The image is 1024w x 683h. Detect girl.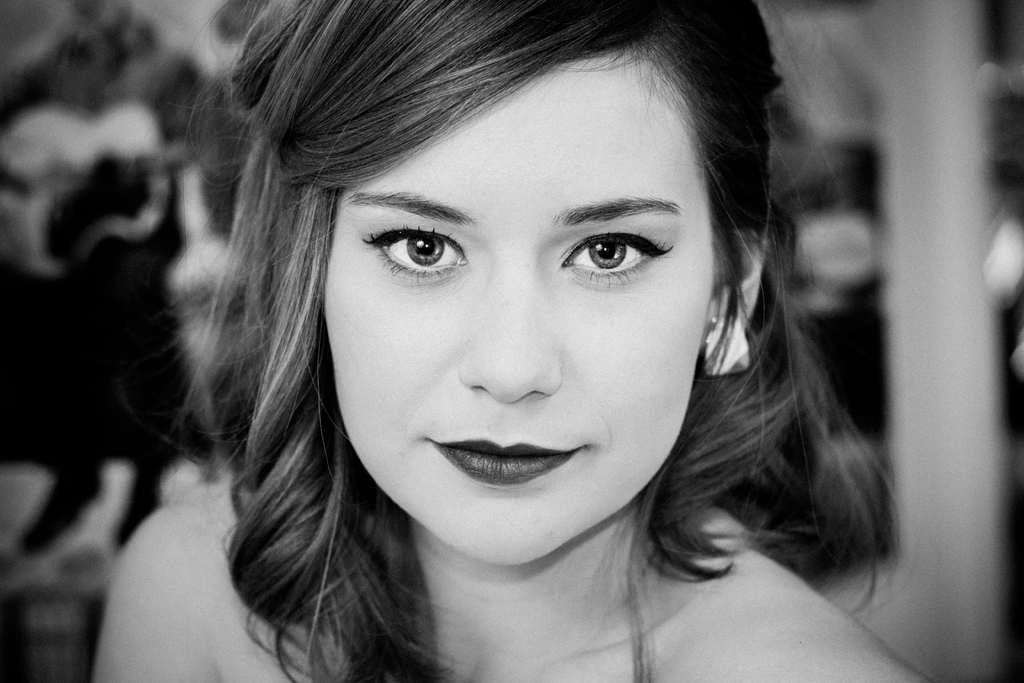
Detection: x1=90, y1=0, x2=934, y2=682.
